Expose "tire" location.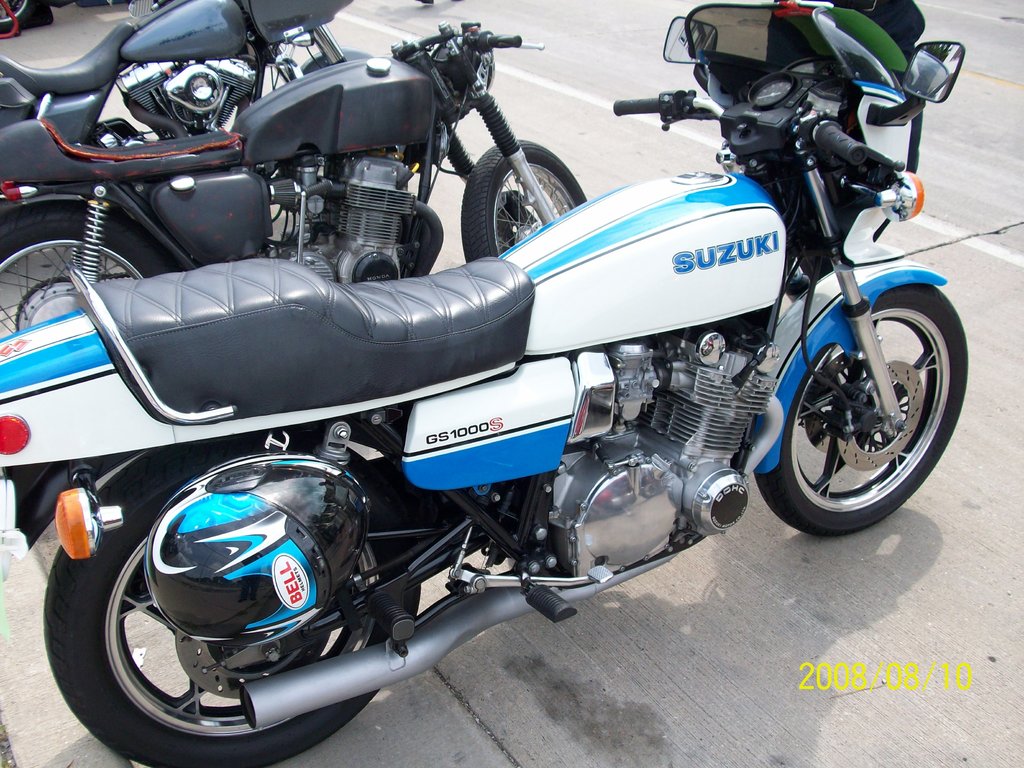
Exposed at rect(44, 447, 419, 767).
